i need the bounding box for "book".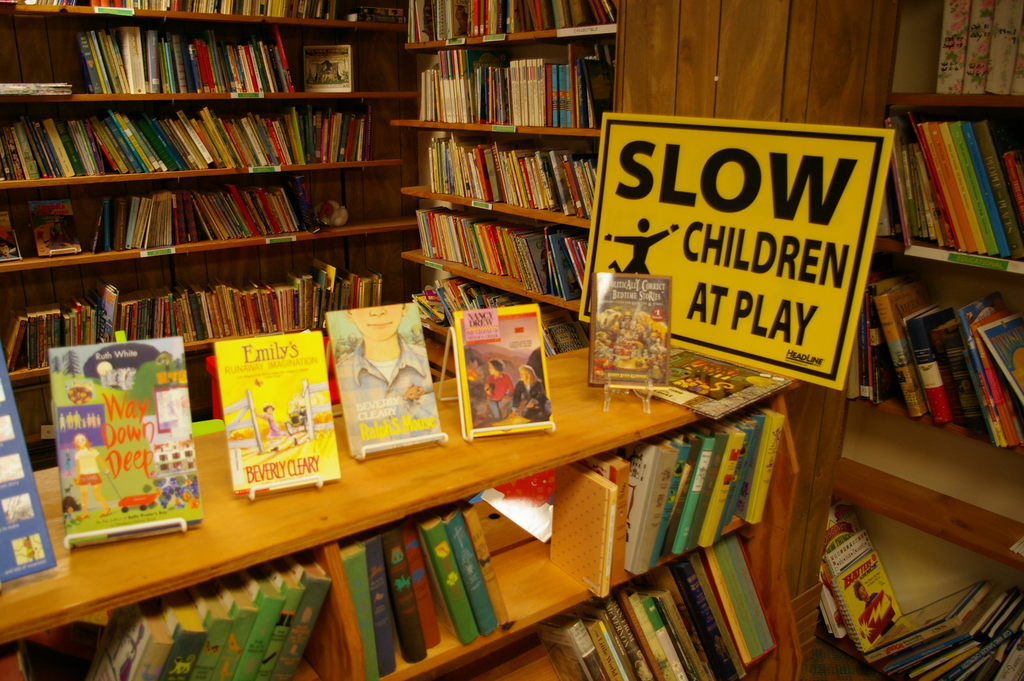
Here it is: Rect(33, 195, 85, 253).
